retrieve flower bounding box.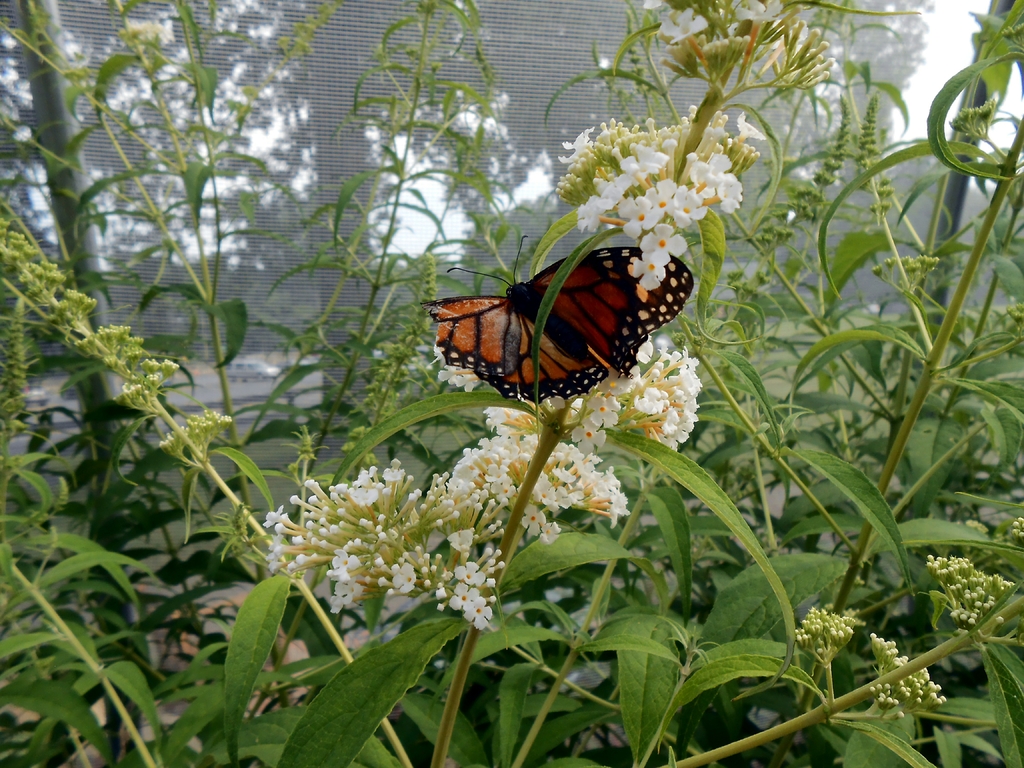
Bounding box: rect(346, 485, 380, 508).
